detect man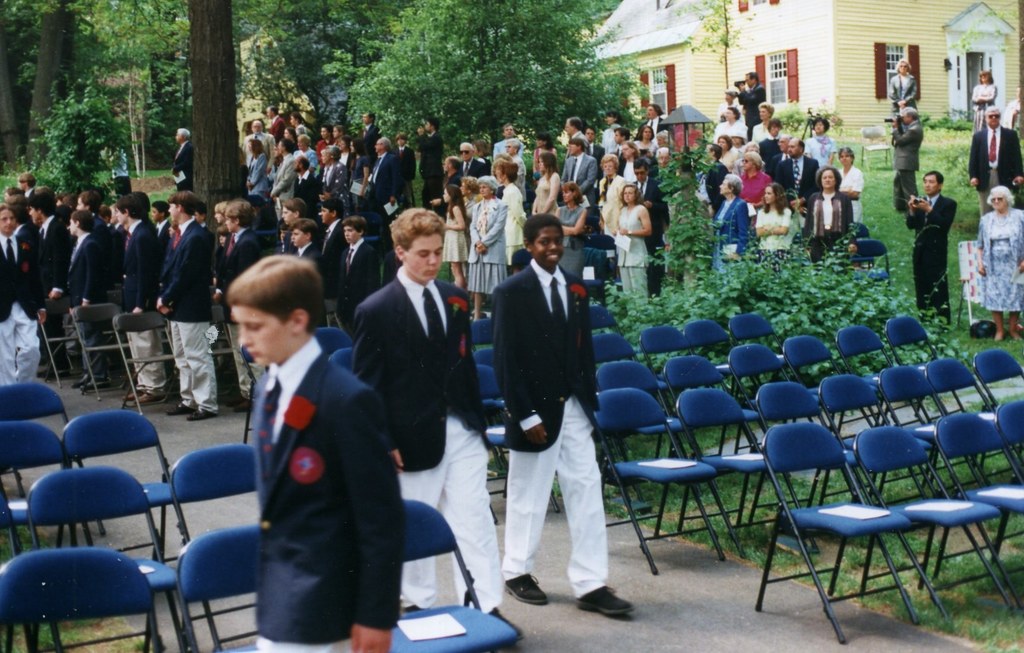
767, 132, 787, 170
